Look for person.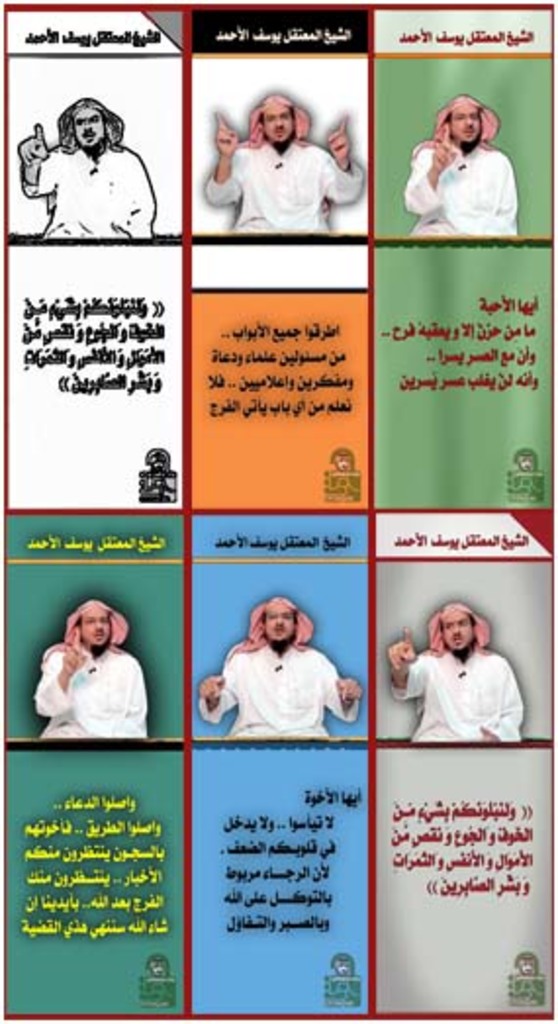
Found: region(22, 102, 164, 235).
